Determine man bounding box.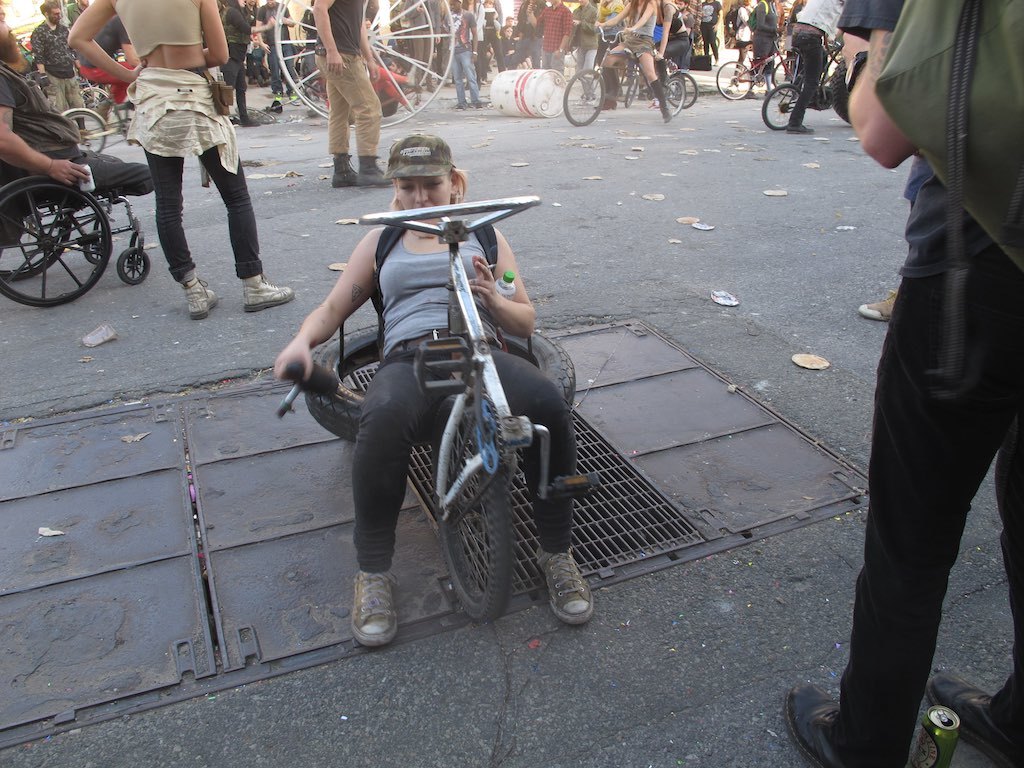
Determined: {"left": 783, "top": 0, "right": 1021, "bottom": 767}.
